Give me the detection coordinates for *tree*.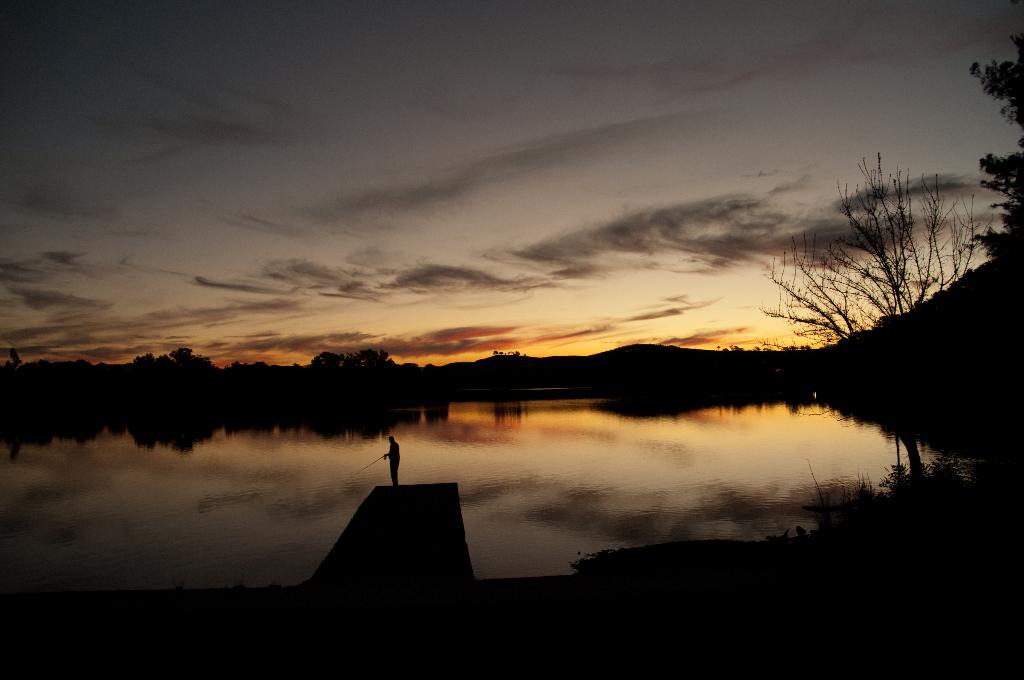
771:139:991:367.
